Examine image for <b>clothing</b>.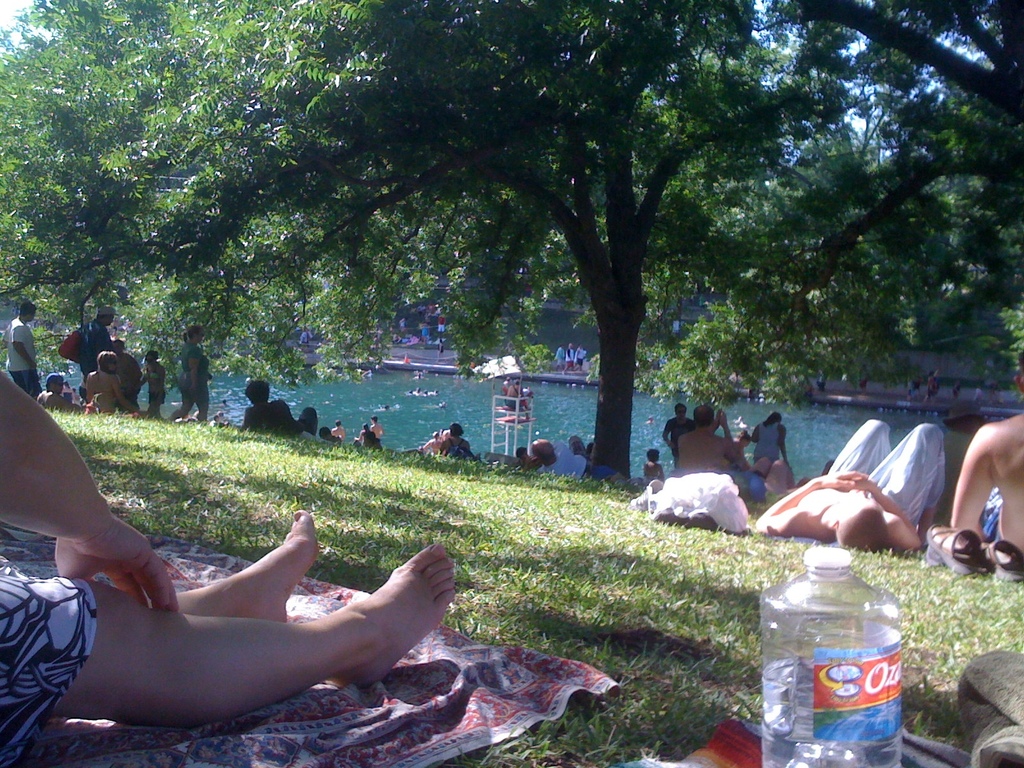
Examination result: bbox=(38, 372, 79, 412).
